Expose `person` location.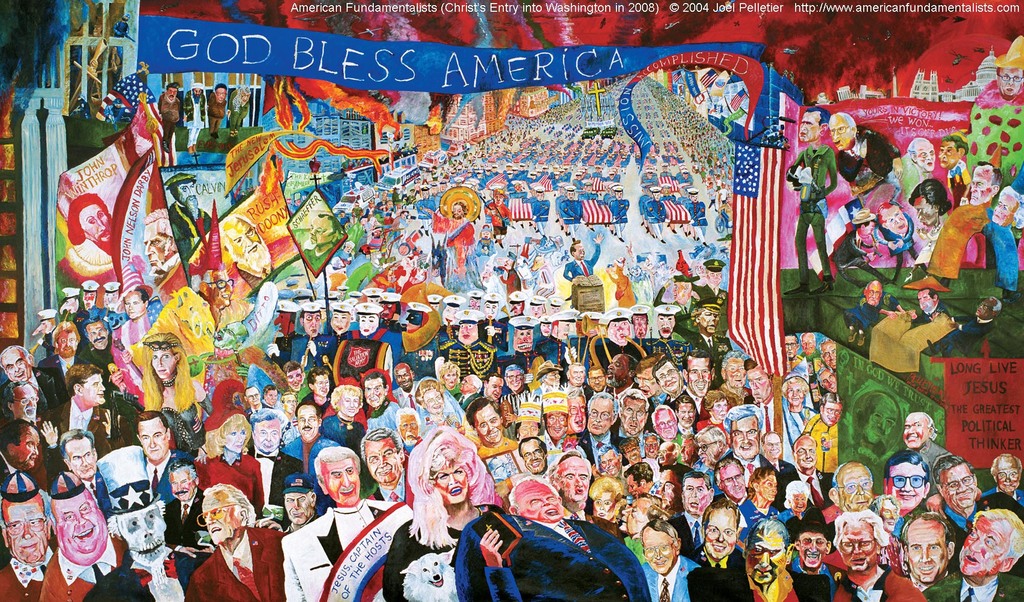
Exposed at 633,356,666,403.
